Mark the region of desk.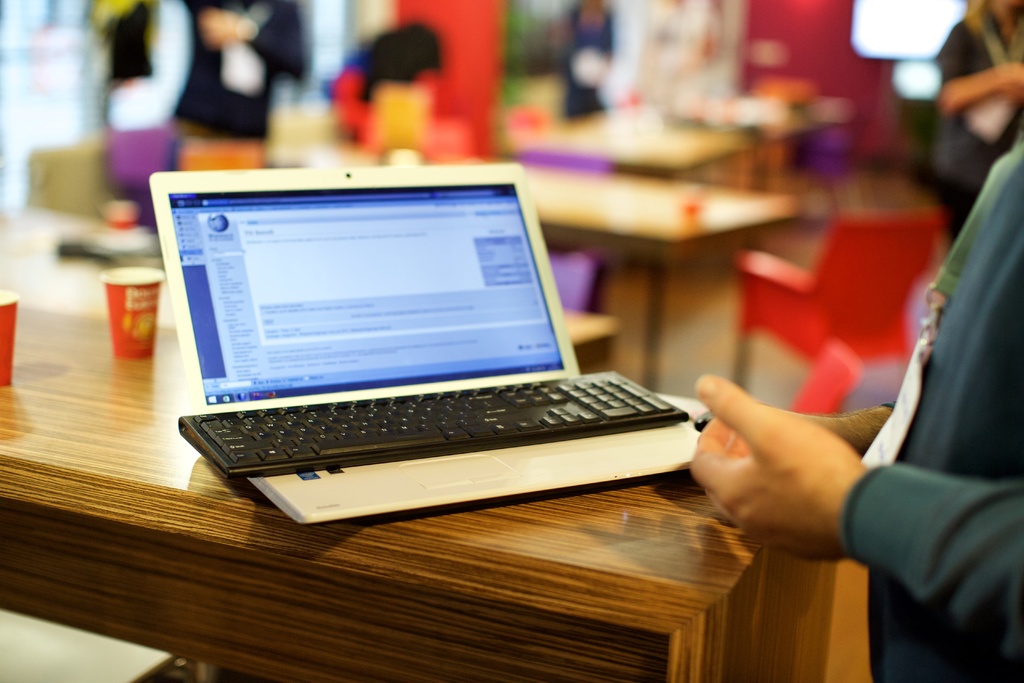
Region: [0,291,835,682].
